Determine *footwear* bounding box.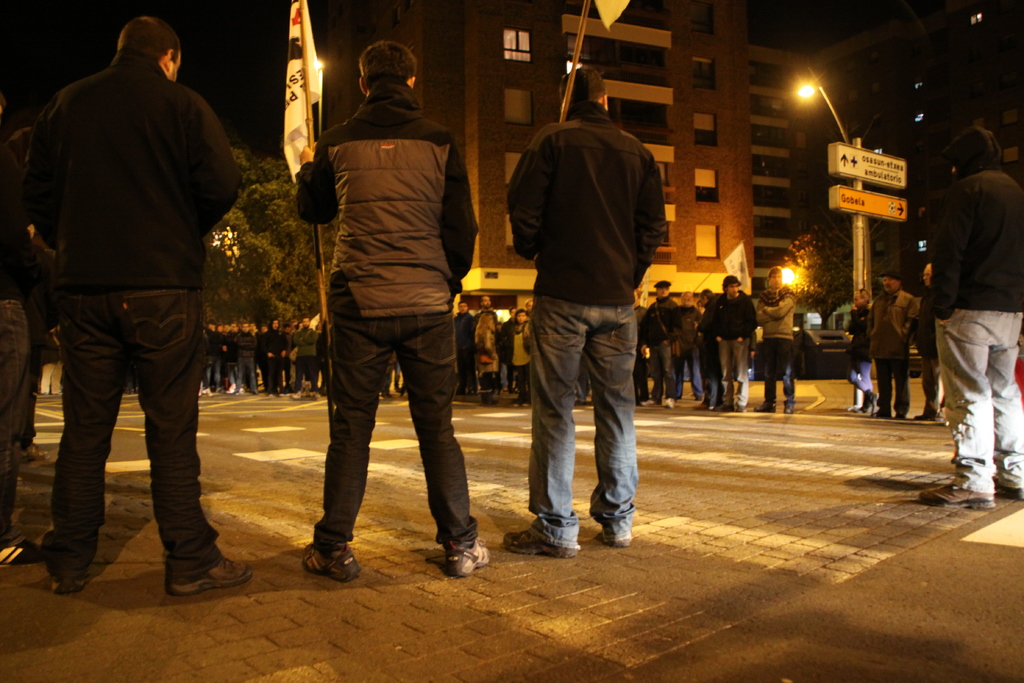
Determined: Rect(429, 518, 486, 589).
